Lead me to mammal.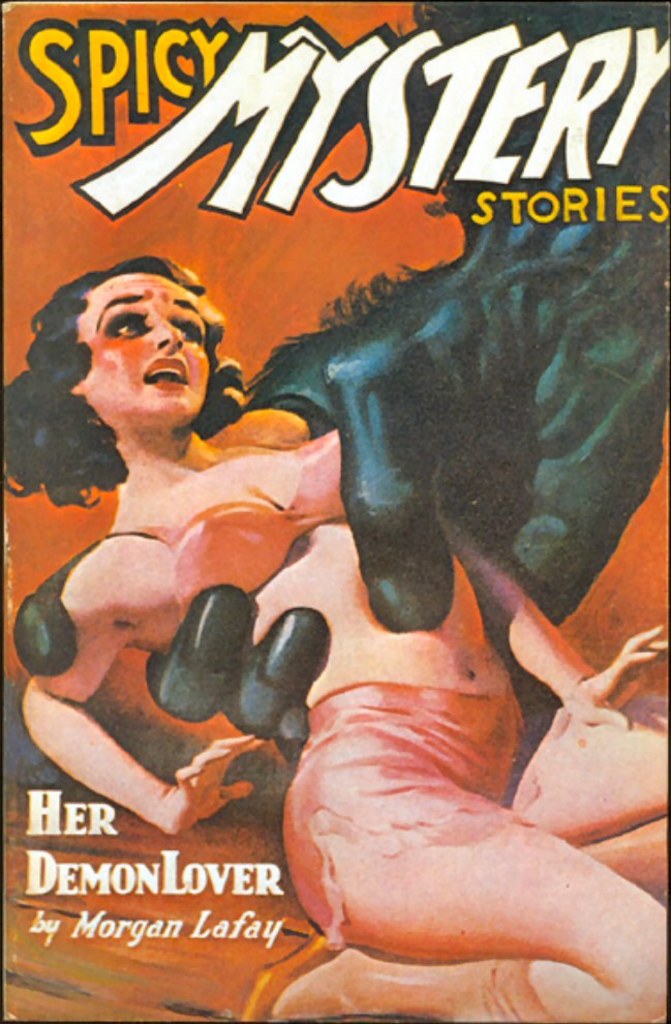
Lead to box=[28, 314, 648, 968].
